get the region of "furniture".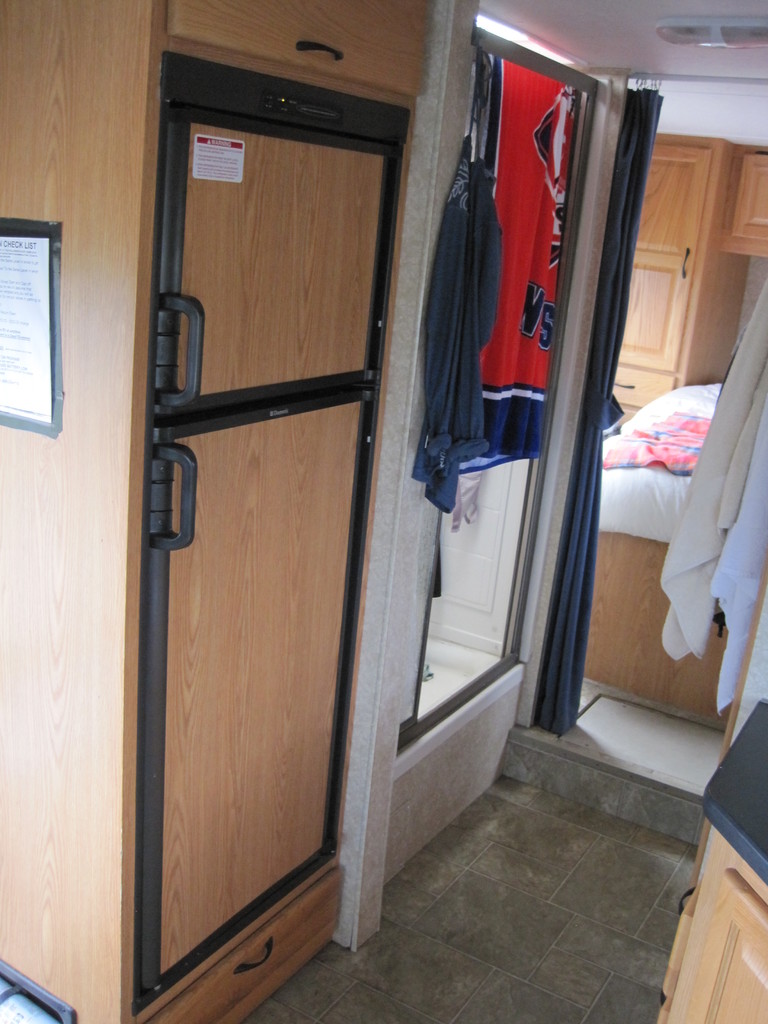
rect(0, 0, 767, 1021).
